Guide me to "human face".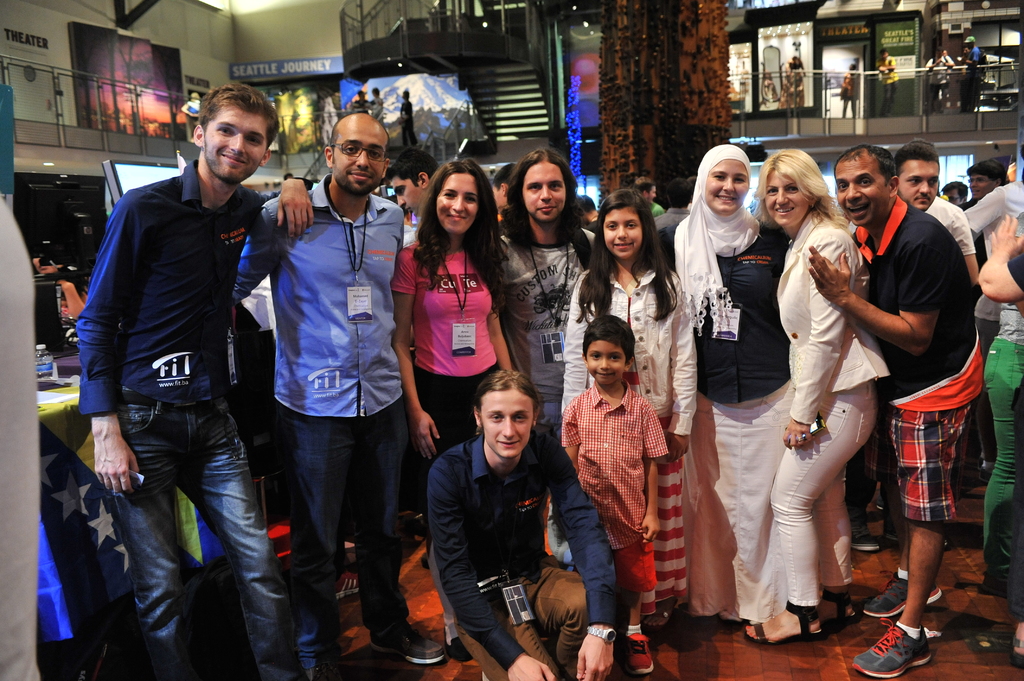
Guidance: pyautogui.locateOnScreen(522, 161, 568, 225).
